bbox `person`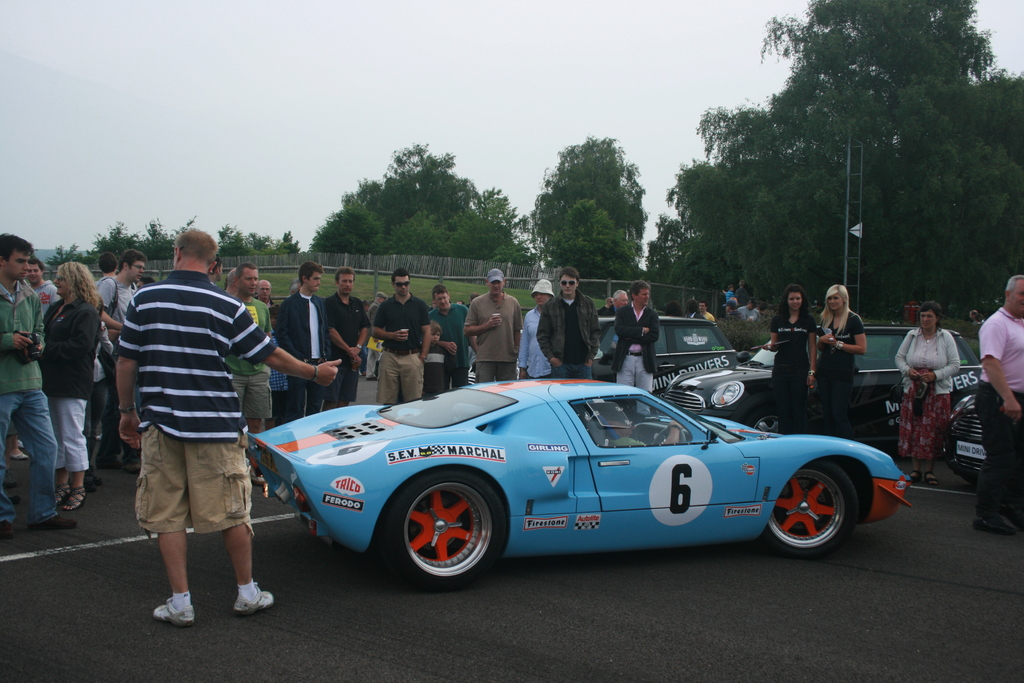
[left=90, top=242, right=146, bottom=465]
